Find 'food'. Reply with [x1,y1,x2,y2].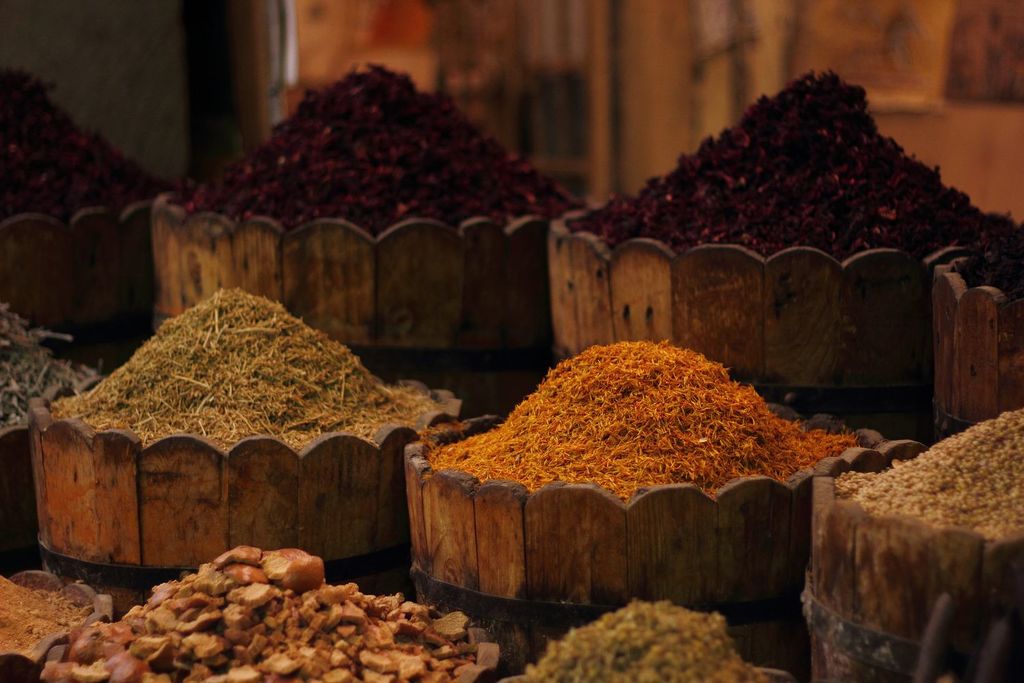
[421,337,856,503].
